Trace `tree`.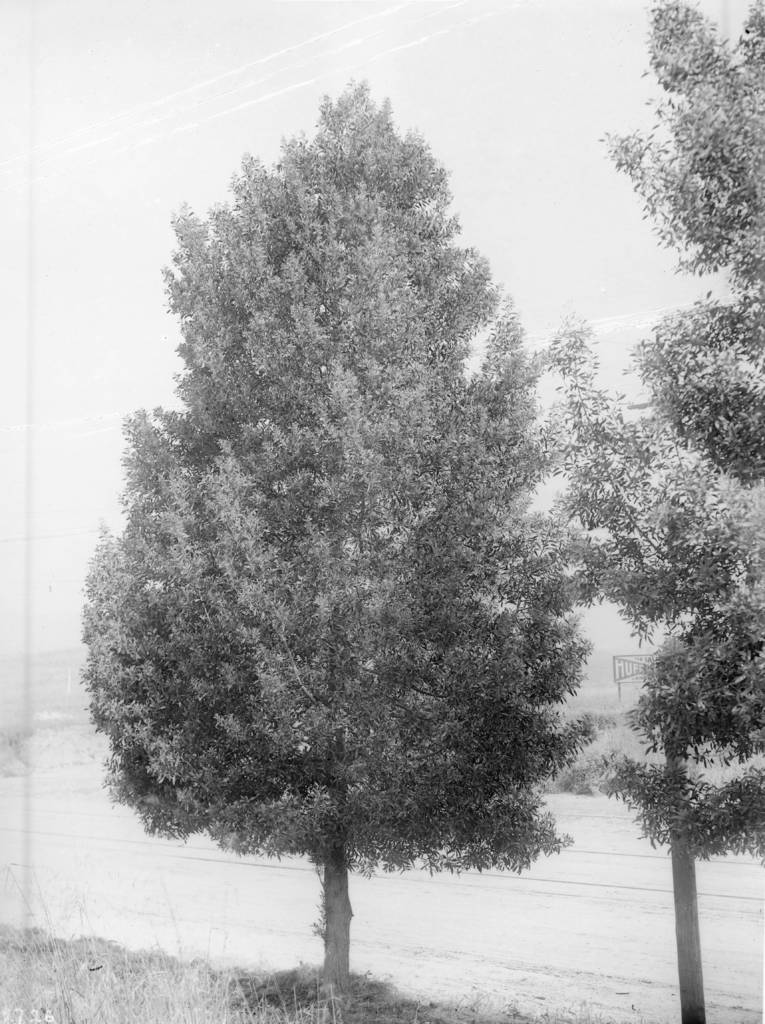
Traced to {"x1": 551, "y1": 0, "x2": 764, "y2": 867}.
